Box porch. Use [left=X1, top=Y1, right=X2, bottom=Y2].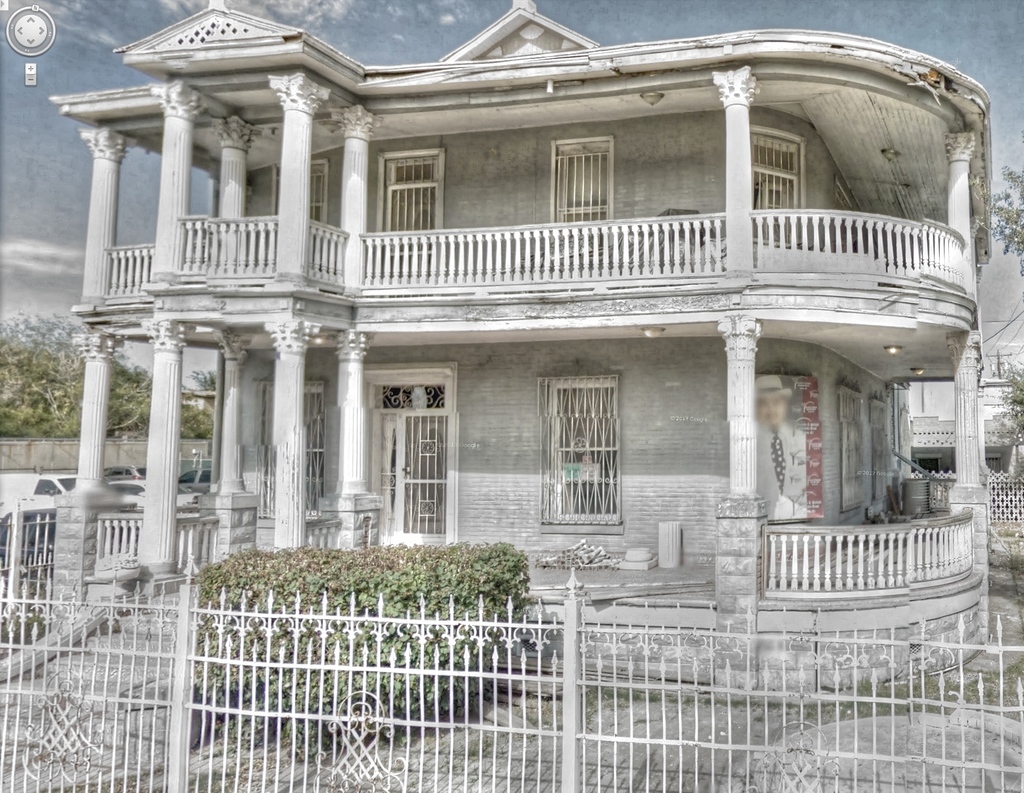
[left=885, top=445, right=1023, bottom=515].
